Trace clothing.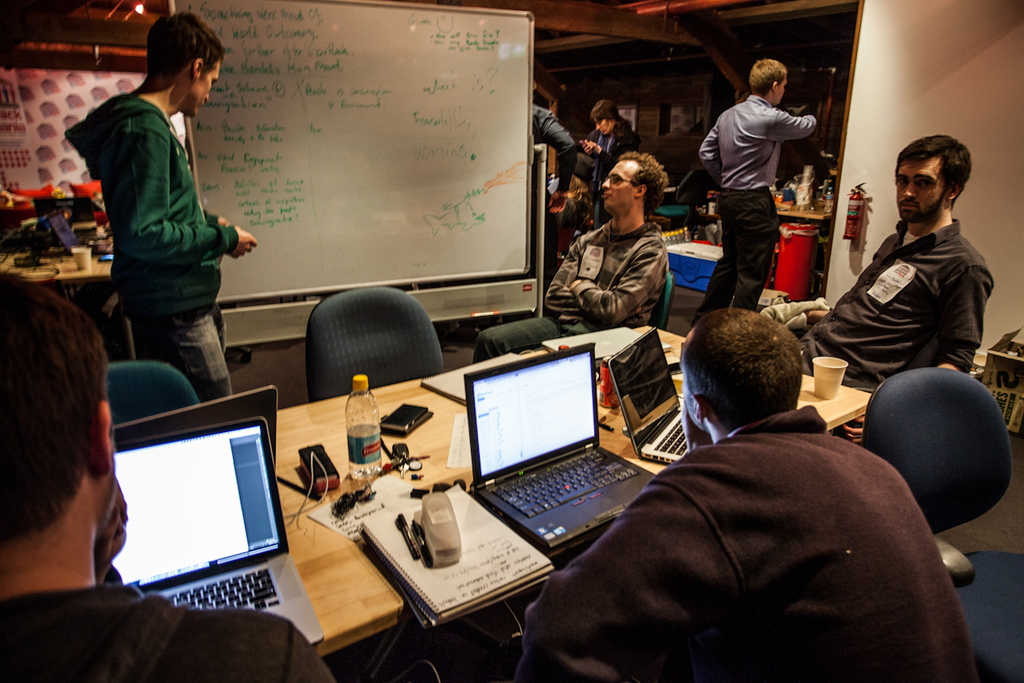
Traced to <region>685, 100, 831, 336</region>.
